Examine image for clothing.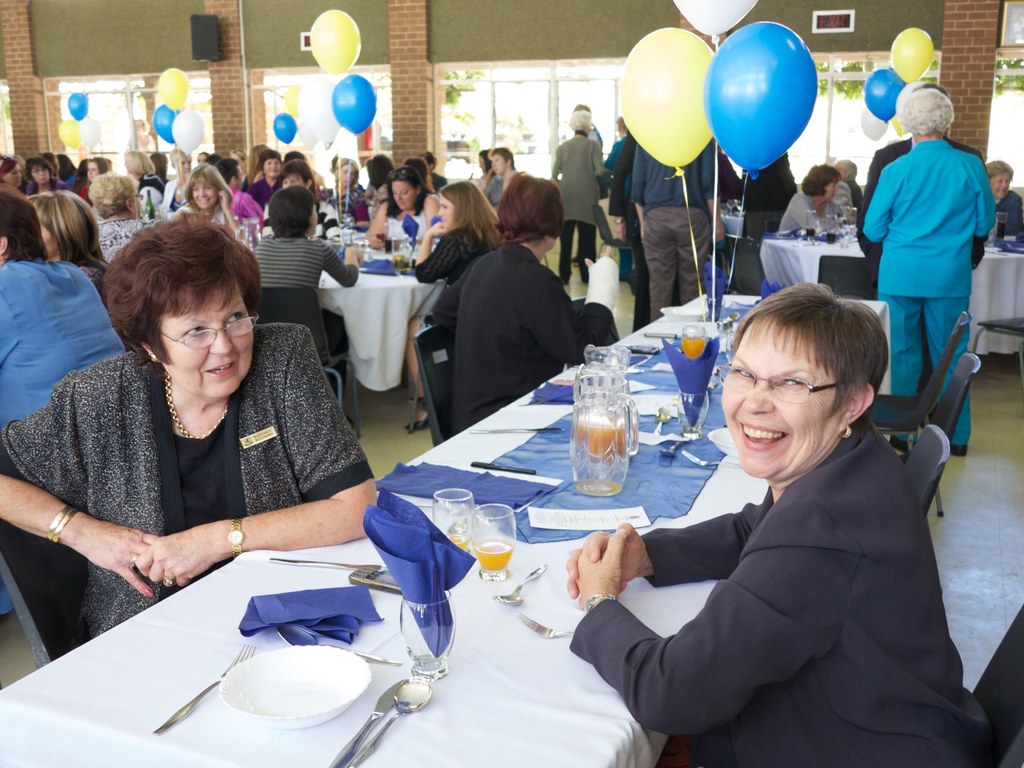
Examination result: 606:131:865:339.
